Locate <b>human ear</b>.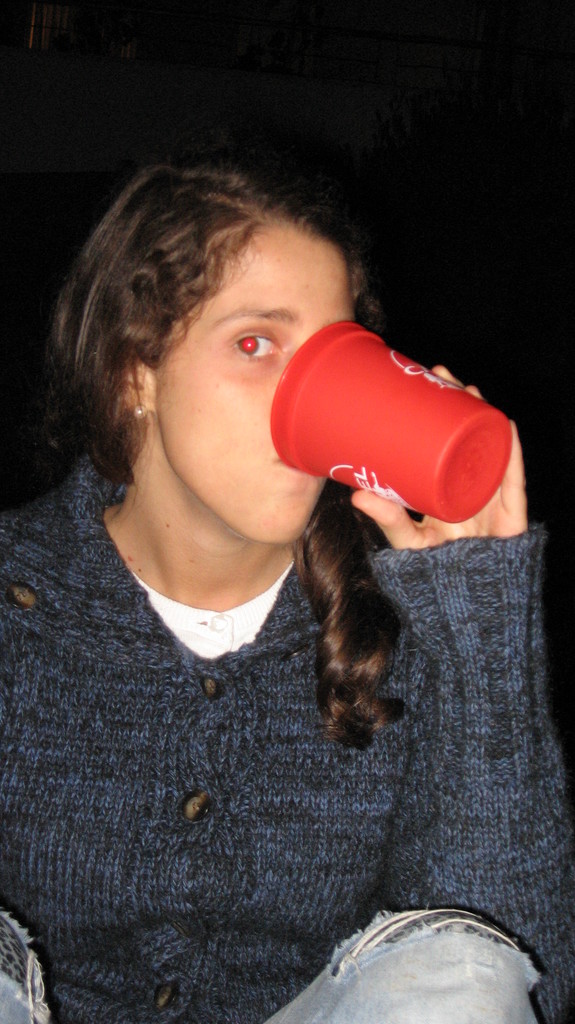
Bounding box: <box>115,349,155,412</box>.
